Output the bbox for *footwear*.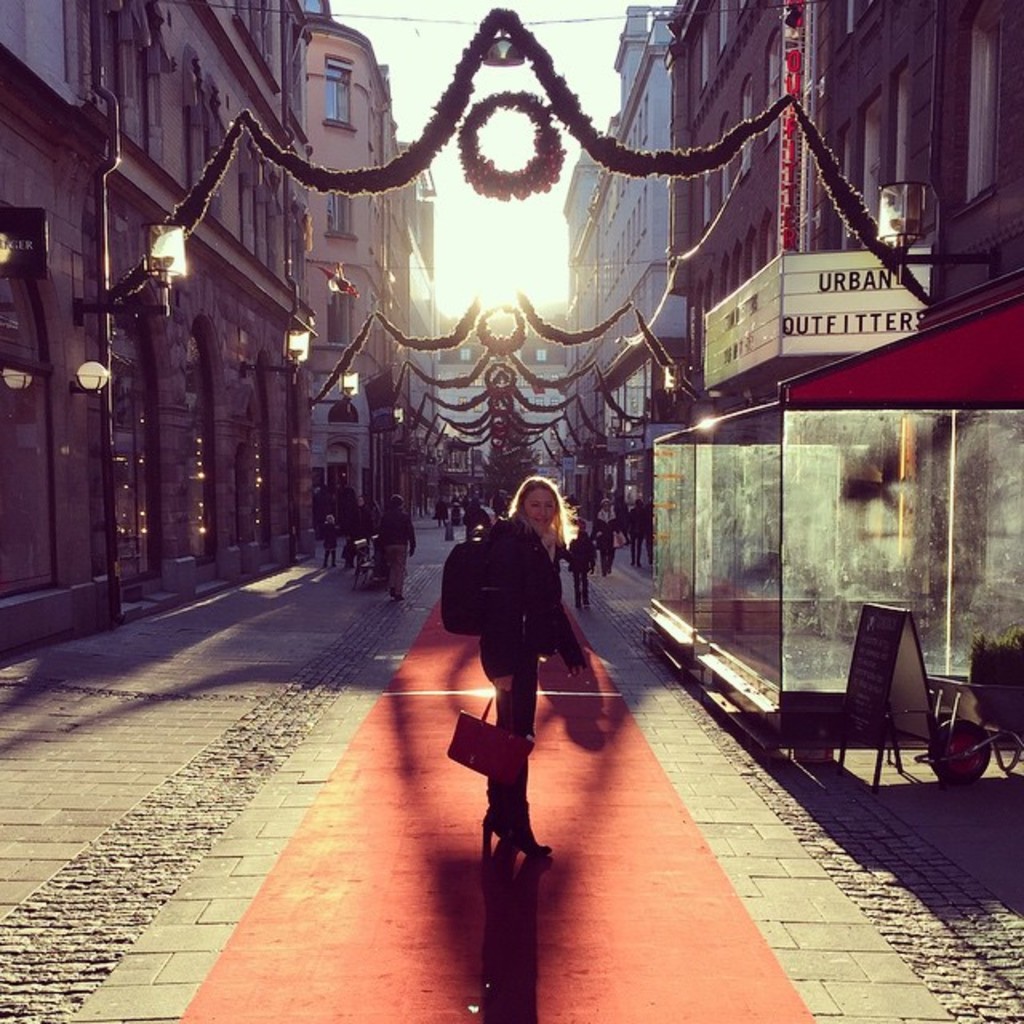
detection(462, 736, 563, 880).
